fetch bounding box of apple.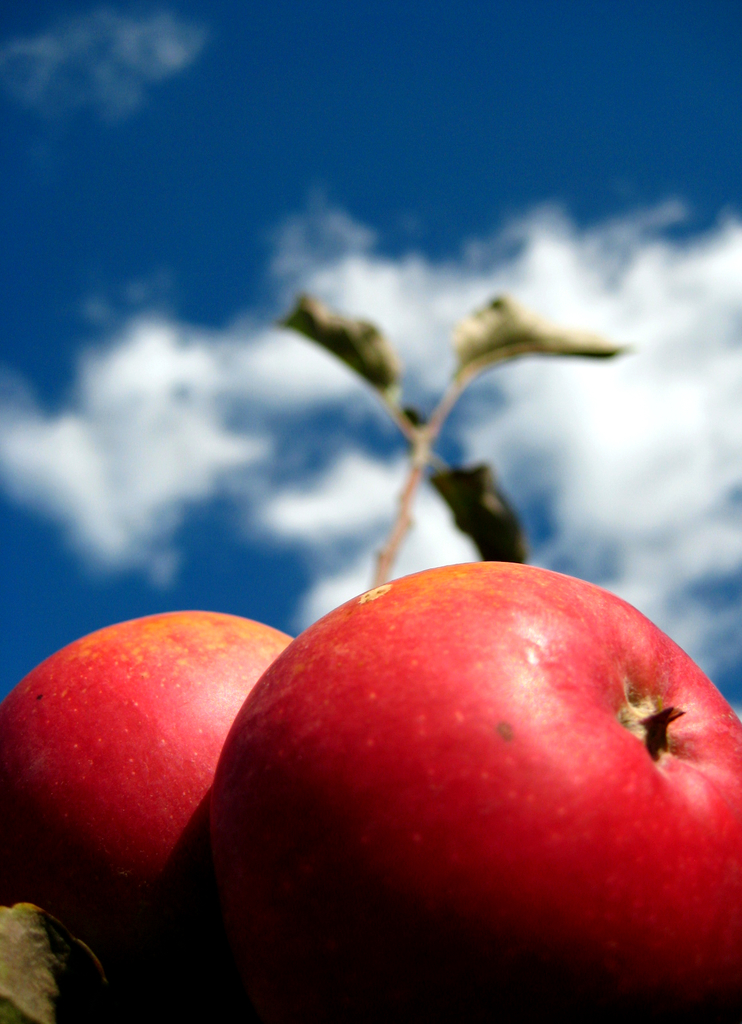
Bbox: (0,606,298,957).
